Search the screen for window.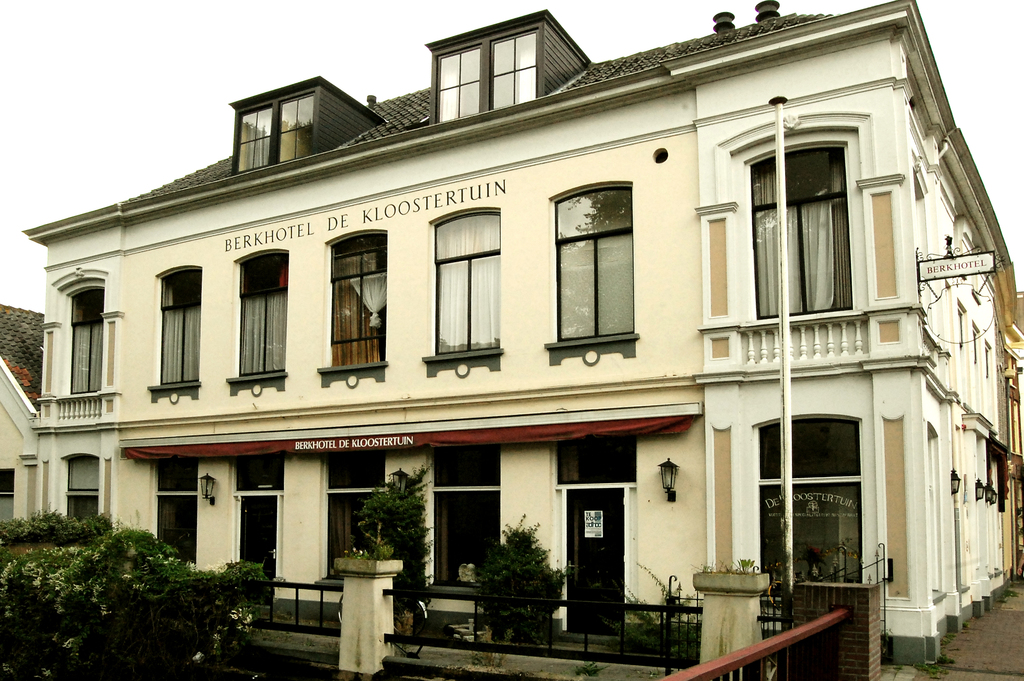
Found at [x1=236, y1=456, x2=282, y2=487].
